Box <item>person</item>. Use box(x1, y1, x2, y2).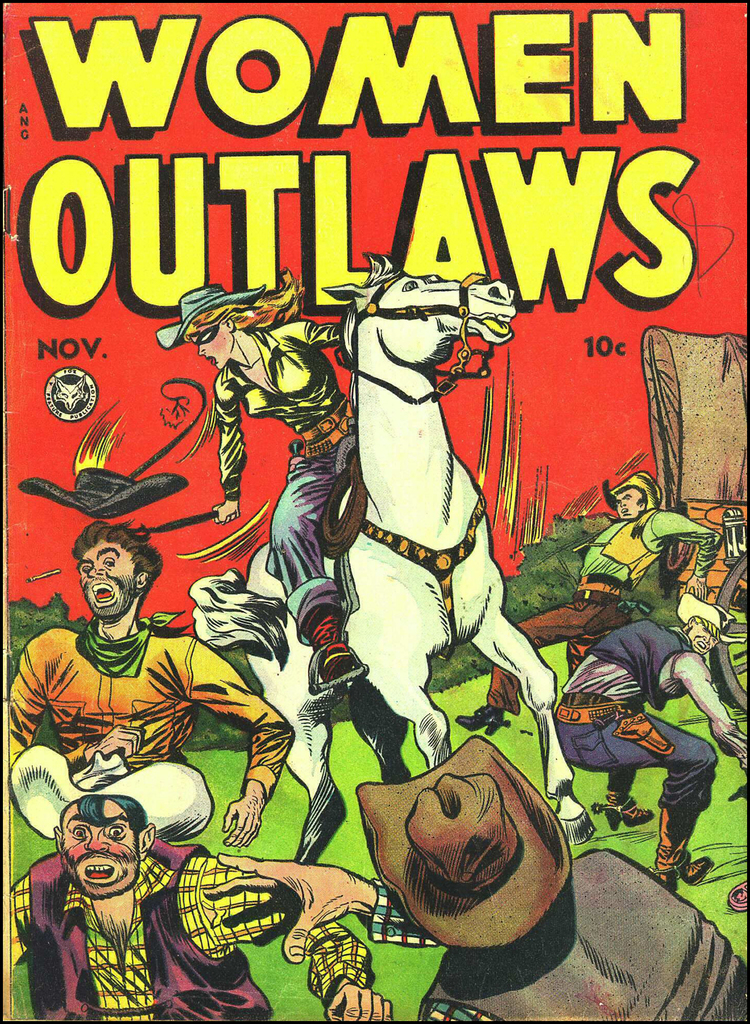
box(452, 467, 708, 734).
